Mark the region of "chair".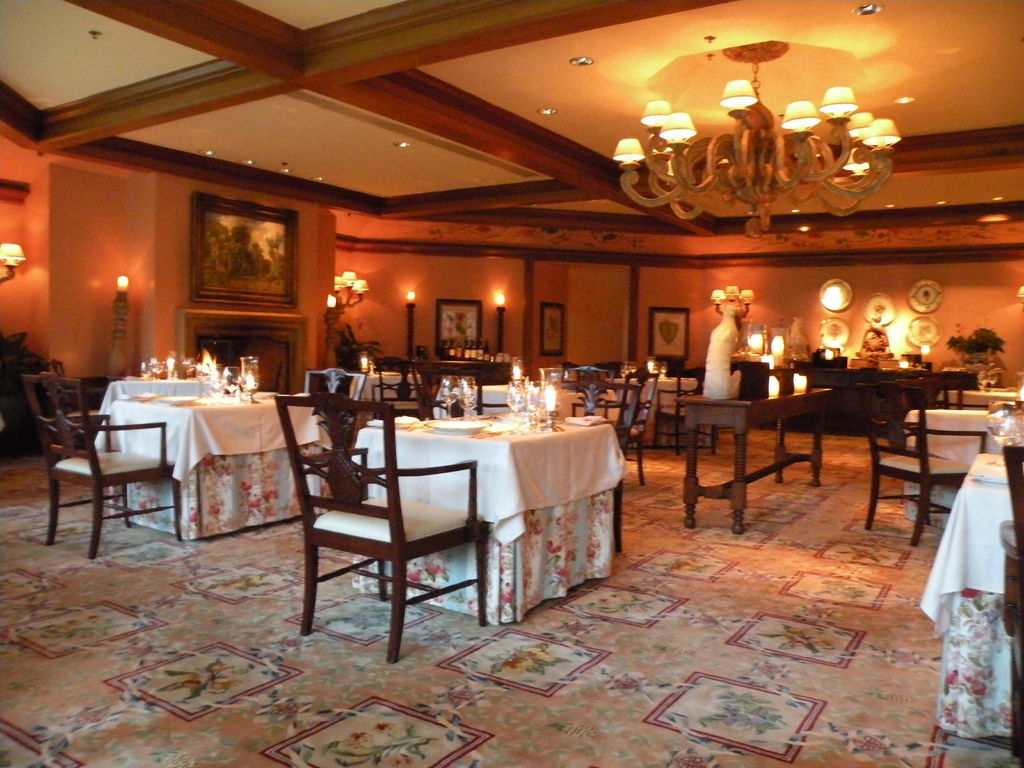
Region: box=[558, 376, 641, 547].
